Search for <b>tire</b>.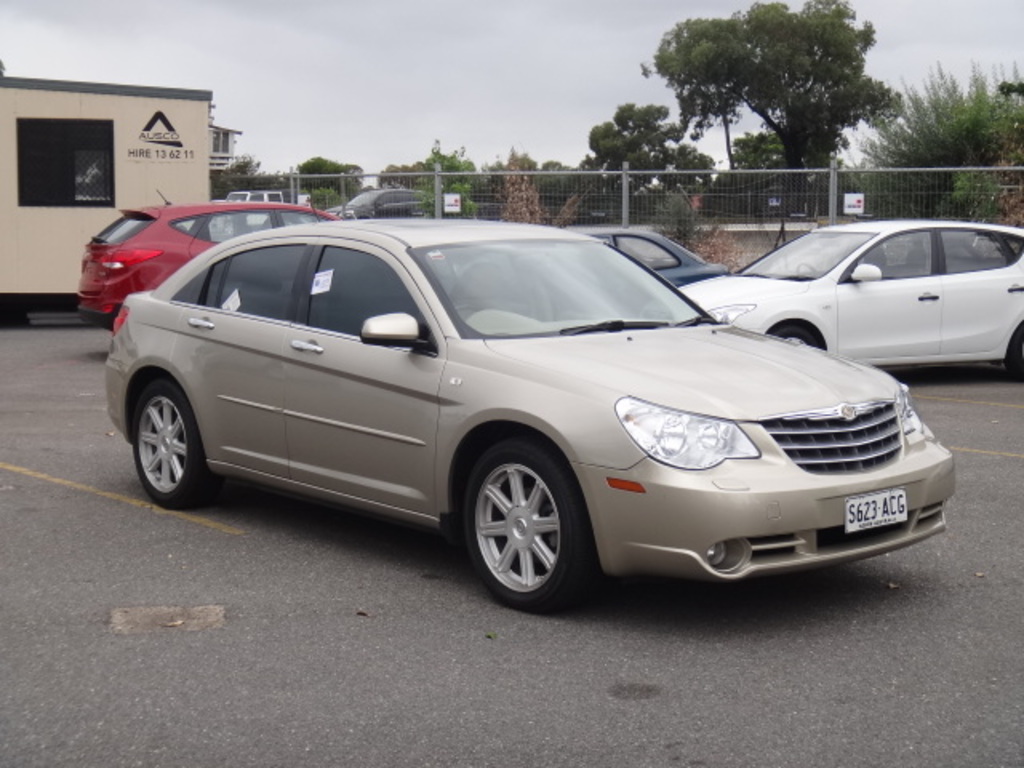
Found at 768 323 816 350.
